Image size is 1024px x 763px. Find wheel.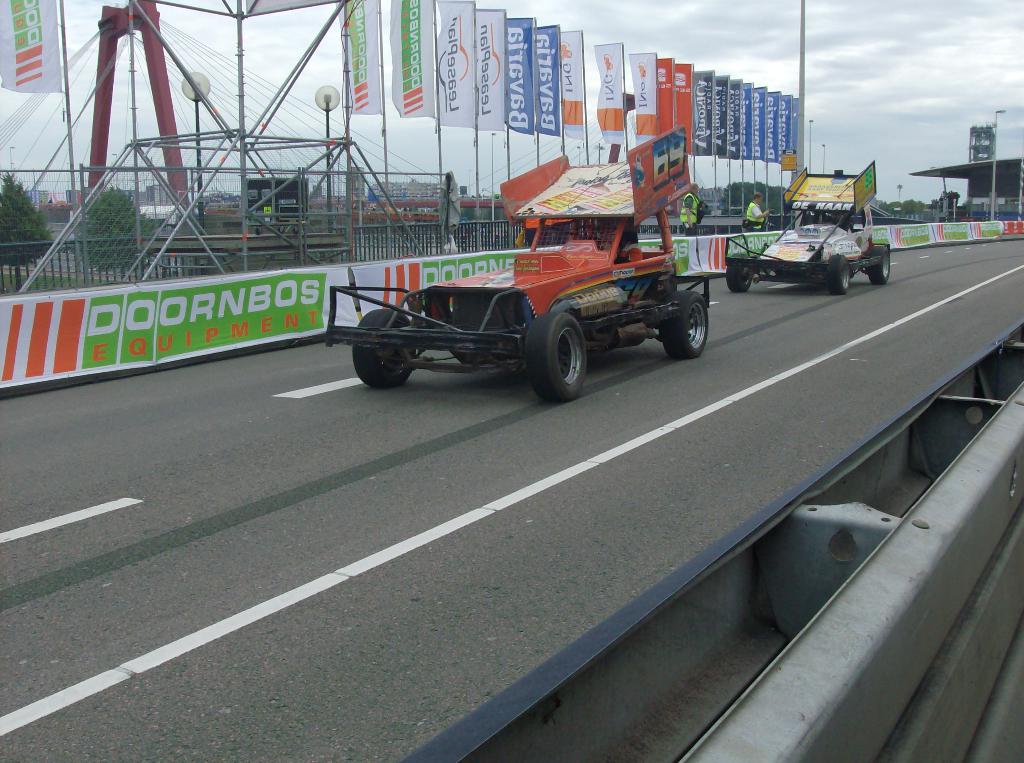
select_region(350, 307, 416, 386).
